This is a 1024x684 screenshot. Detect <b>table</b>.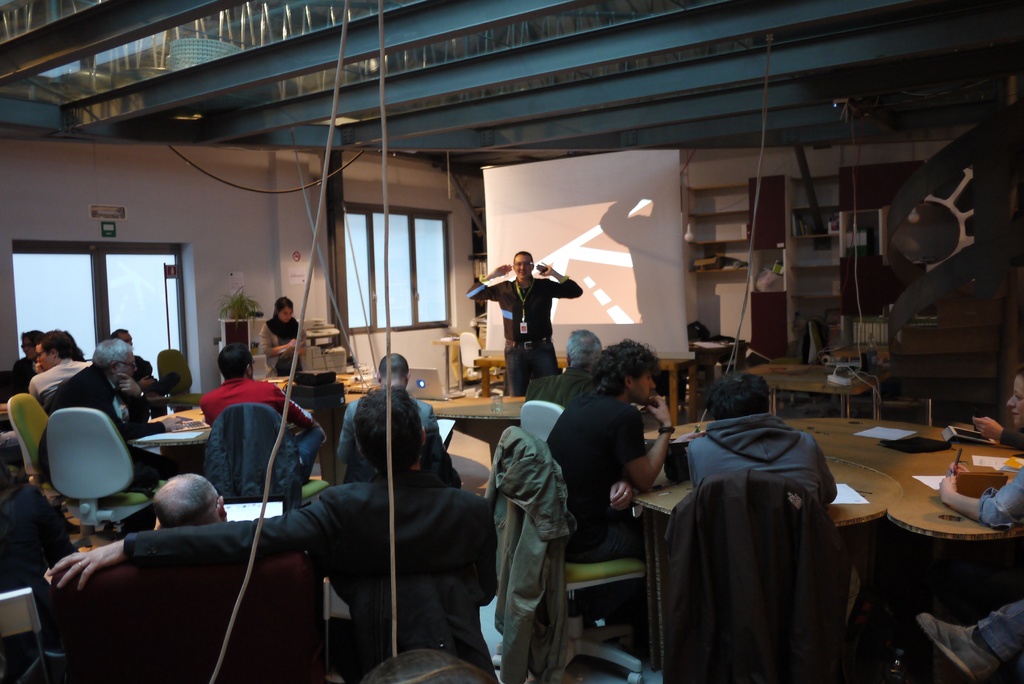
{"left": 751, "top": 363, "right": 880, "bottom": 418}.
